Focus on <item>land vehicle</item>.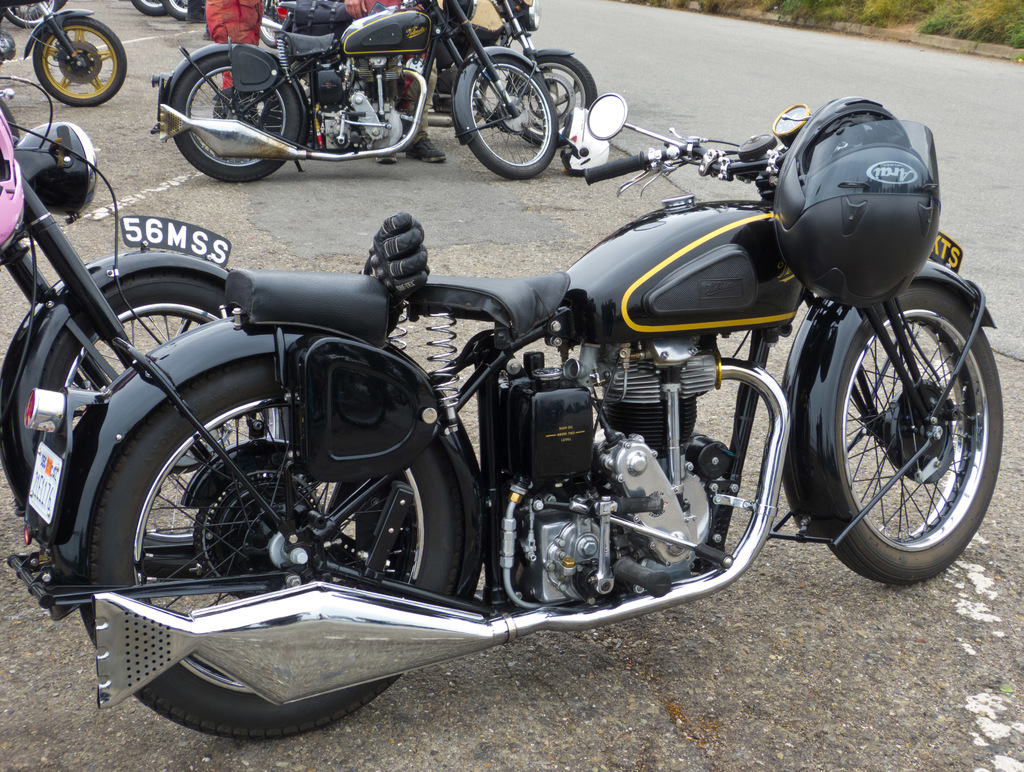
Focused at <bbox>8, 93, 1005, 738</bbox>.
